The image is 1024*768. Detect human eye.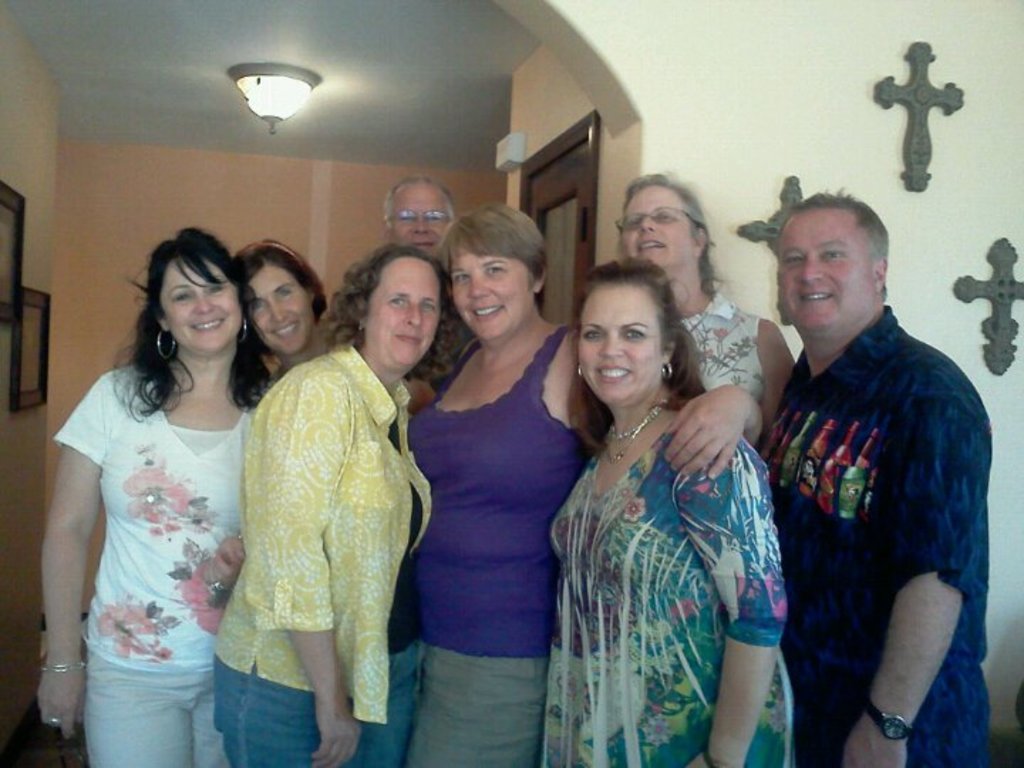
Detection: detection(818, 243, 848, 263).
